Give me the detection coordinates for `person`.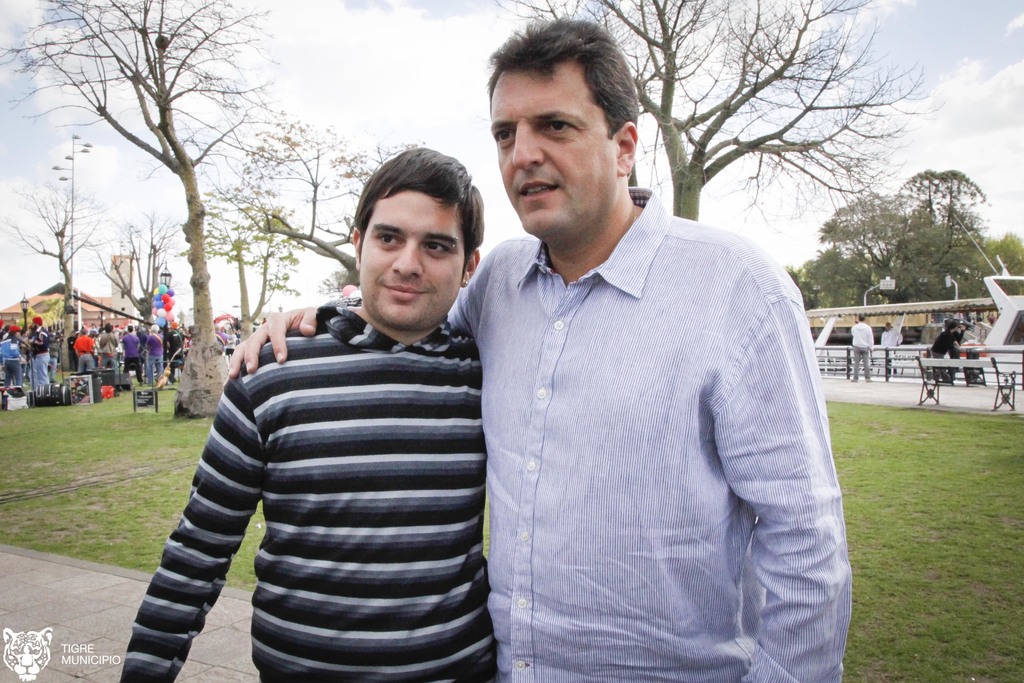
(850,311,871,379).
